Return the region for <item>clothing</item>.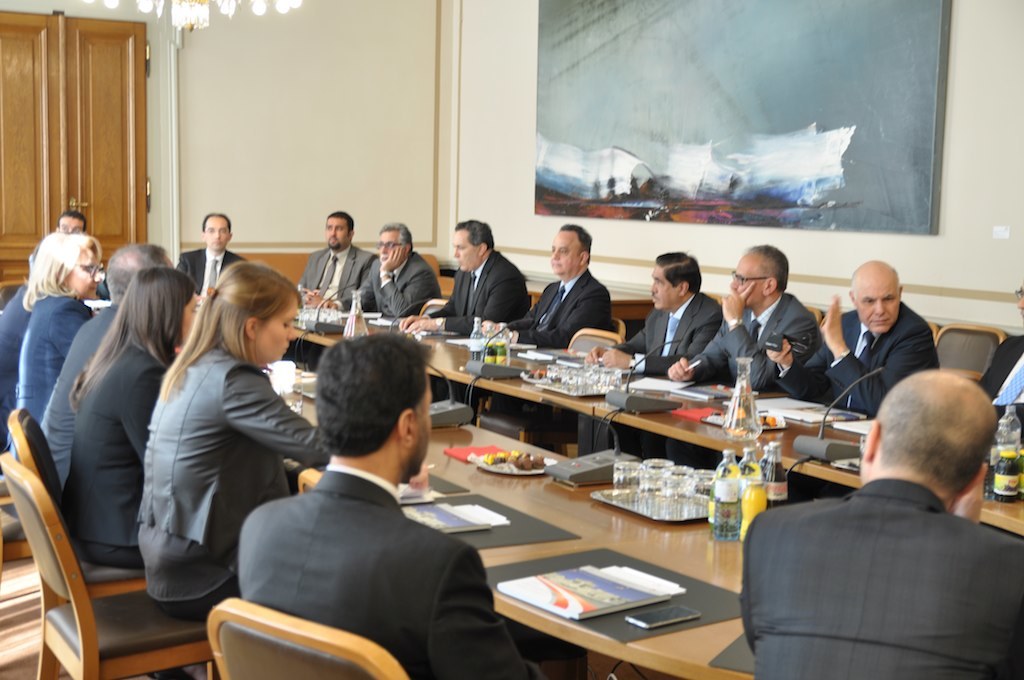
[41, 306, 125, 479].
